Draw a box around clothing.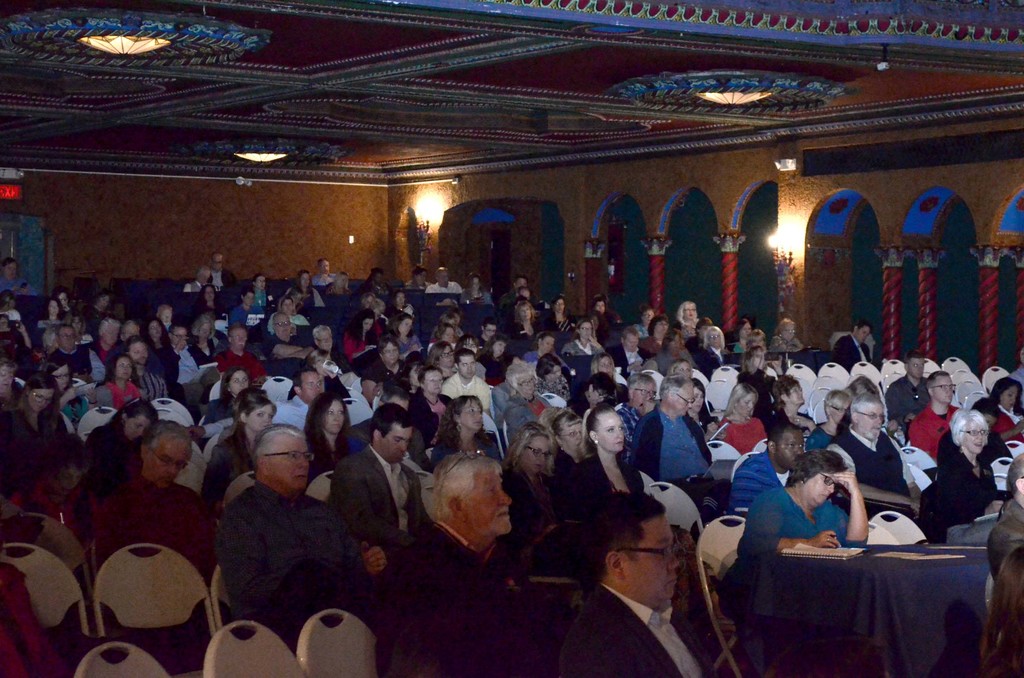
0:408:68:494.
